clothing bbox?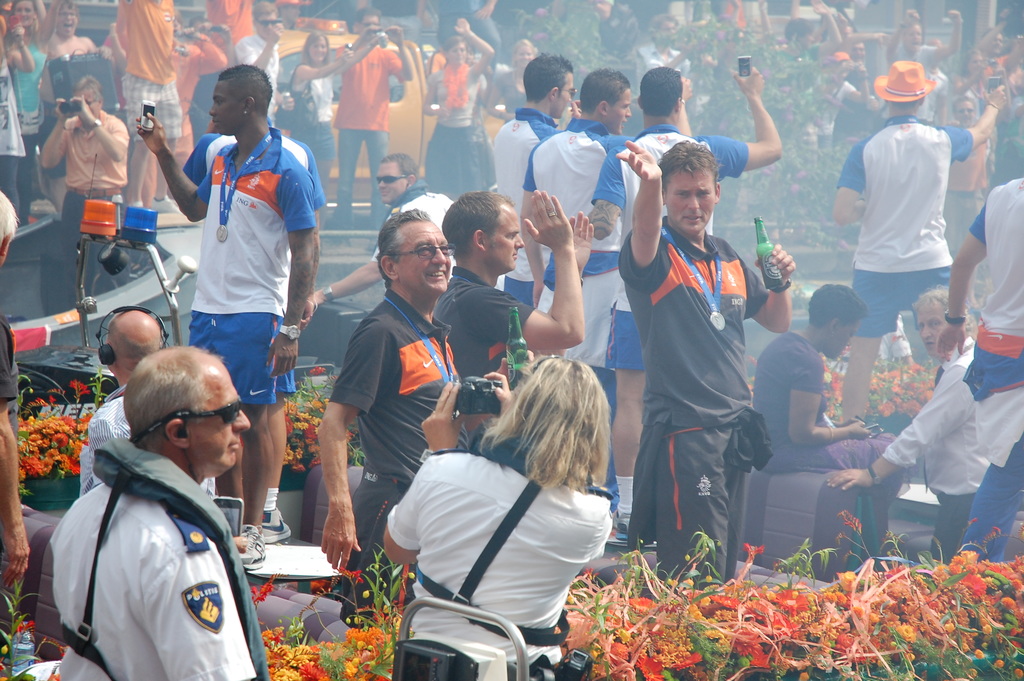
Rect(963, 174, 1023, 562)
